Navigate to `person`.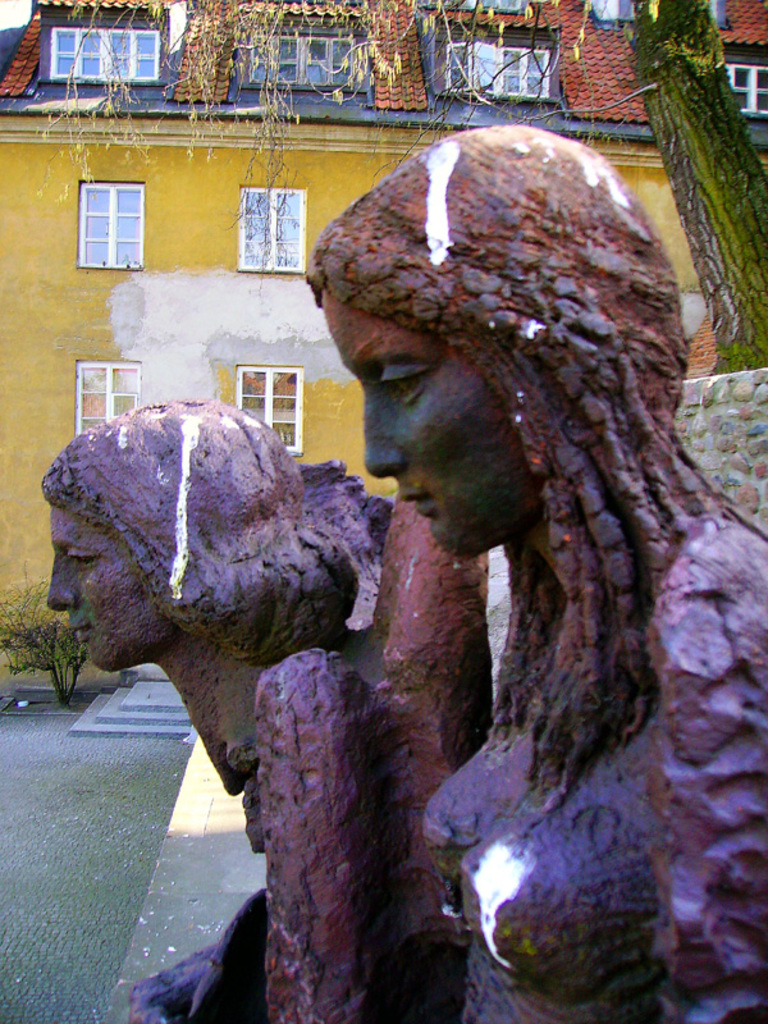
Navigation target: pyautogui.locateOnScreen(46, 397, 502, 1023).
